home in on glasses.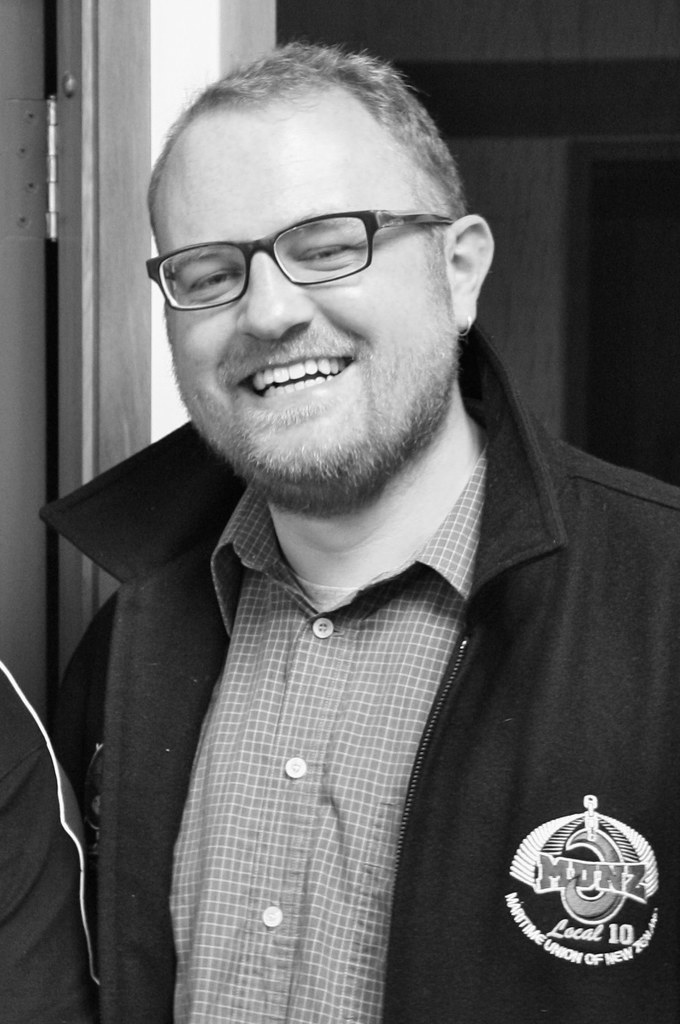
Homed in at {"left": 146, "top": 200, "right": 468, "bottom": 311}.
